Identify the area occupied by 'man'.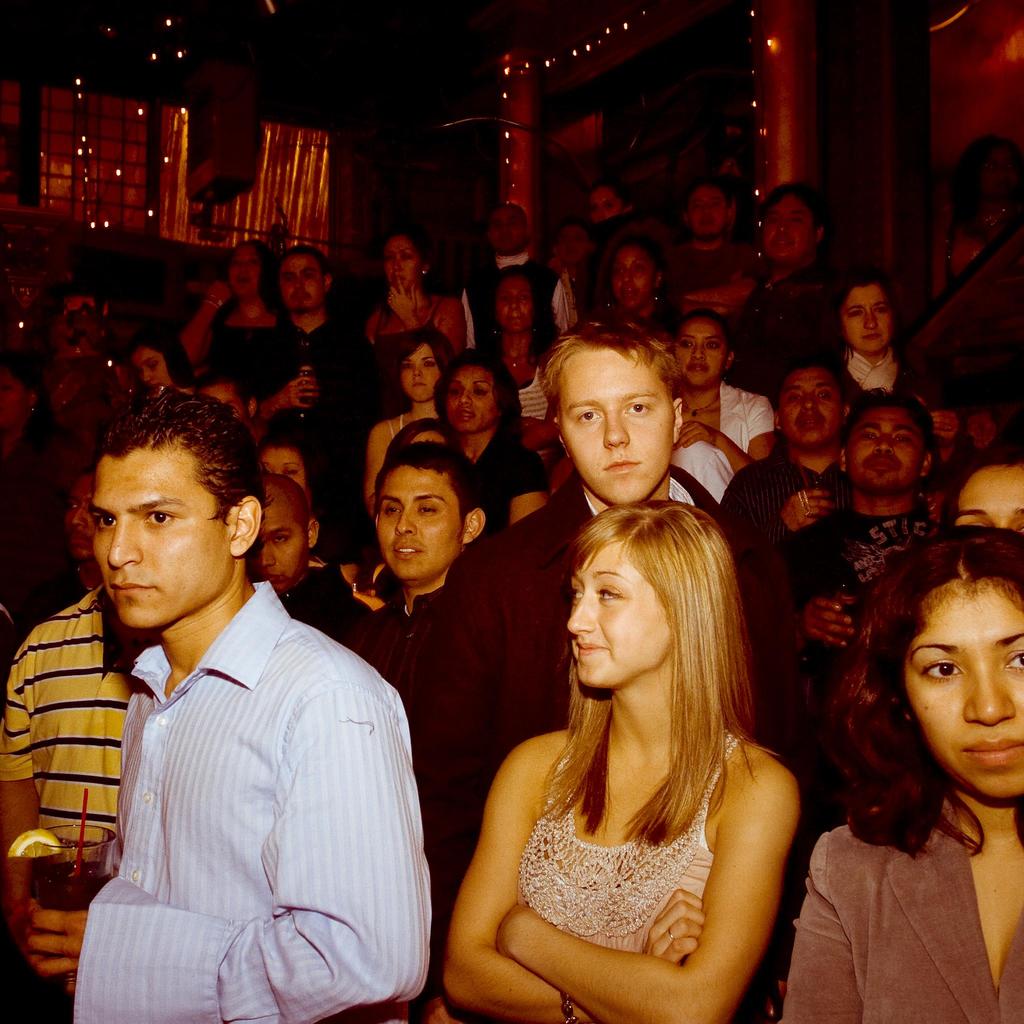
Area: <region>30, 390, 435, 1023</region>.
